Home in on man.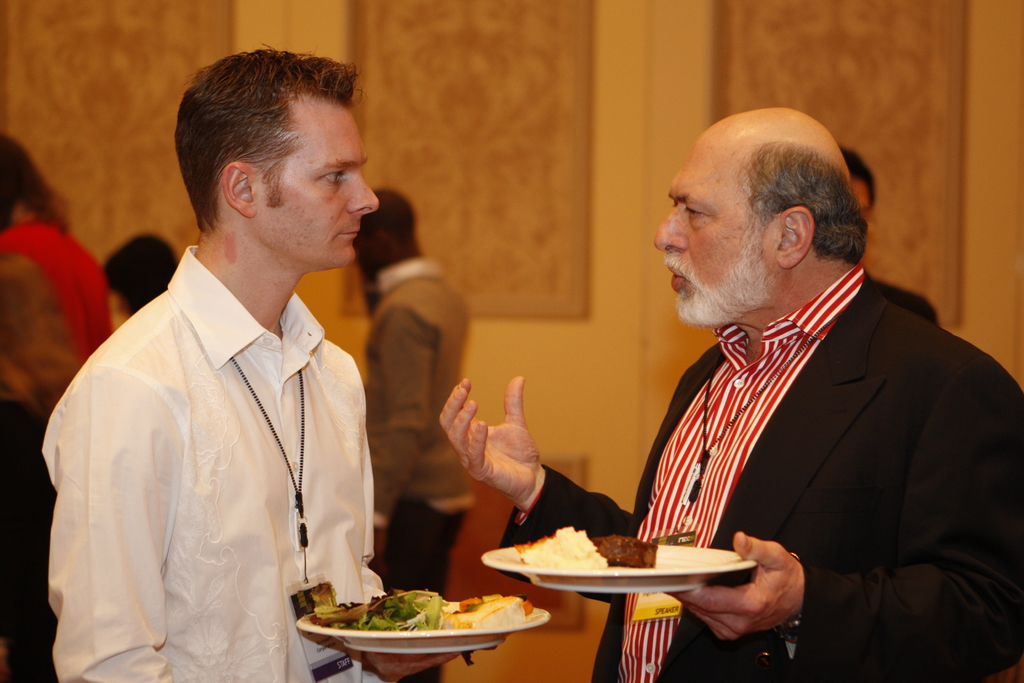
Homed in at (834, 145, 939, 331).
